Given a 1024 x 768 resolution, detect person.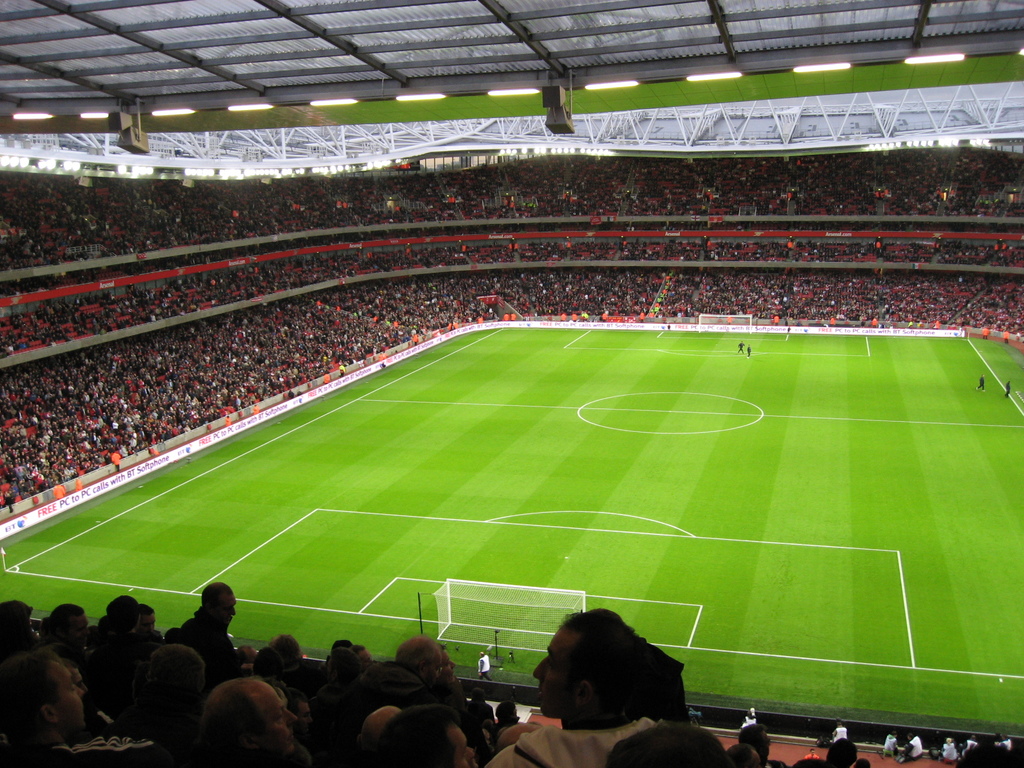
{"x1": 735, "y1": 342, "x2": 743, "y2": 351}.
